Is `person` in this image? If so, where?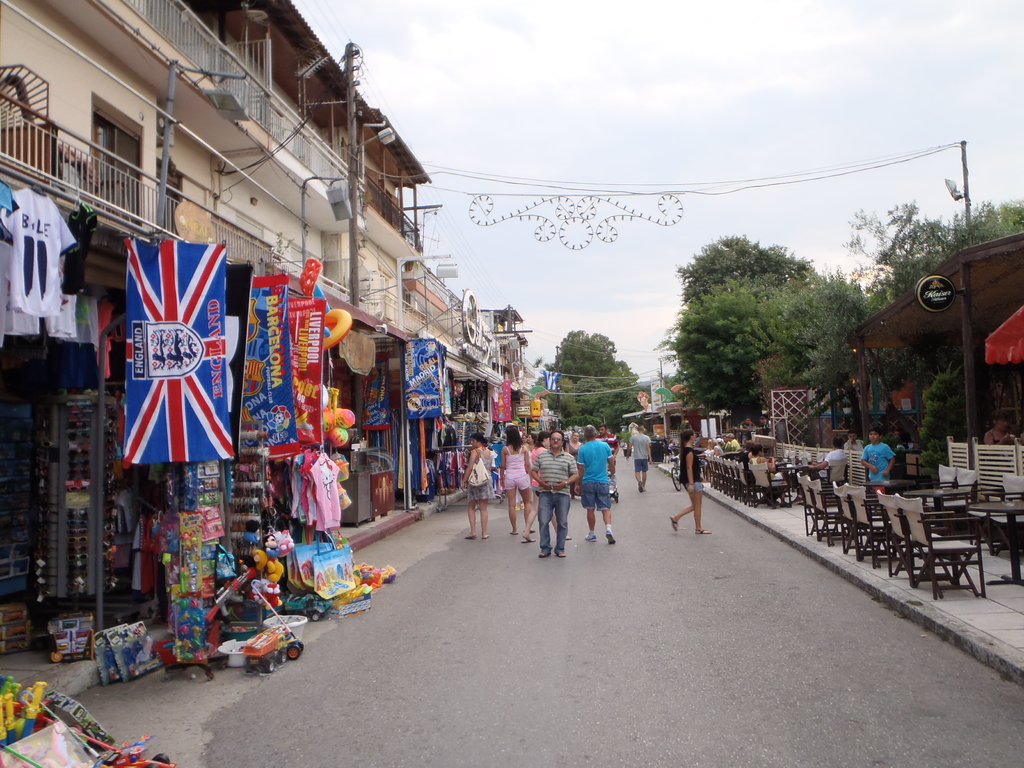
Yes, at [x1=627, y1=424, x2=653, y2=497].
